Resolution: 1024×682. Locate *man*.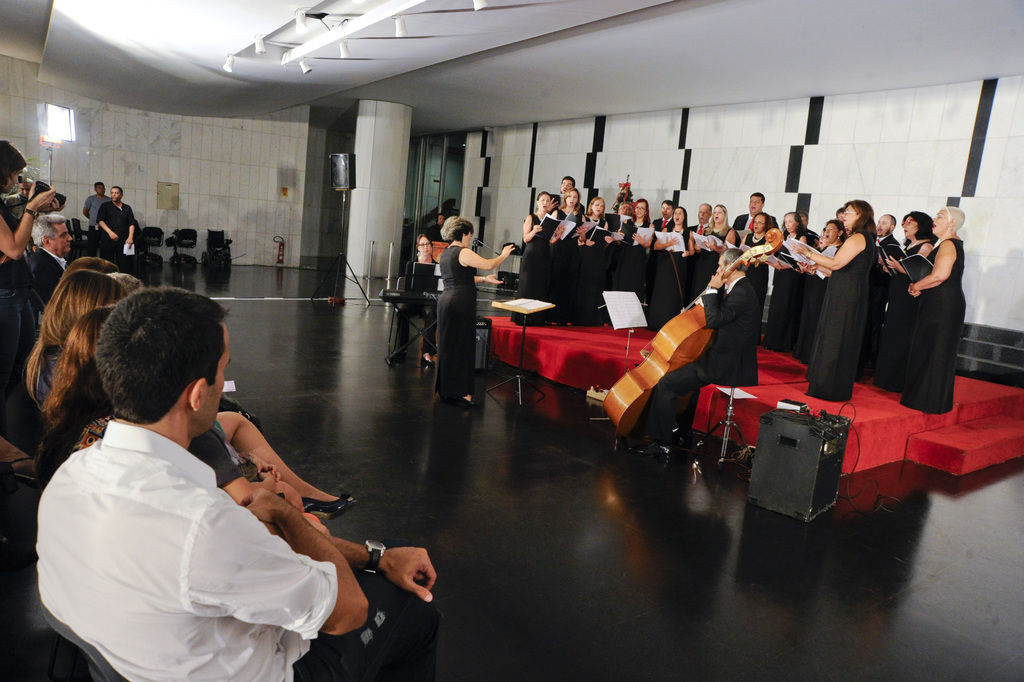
crop(650, 198, 679, 231).
